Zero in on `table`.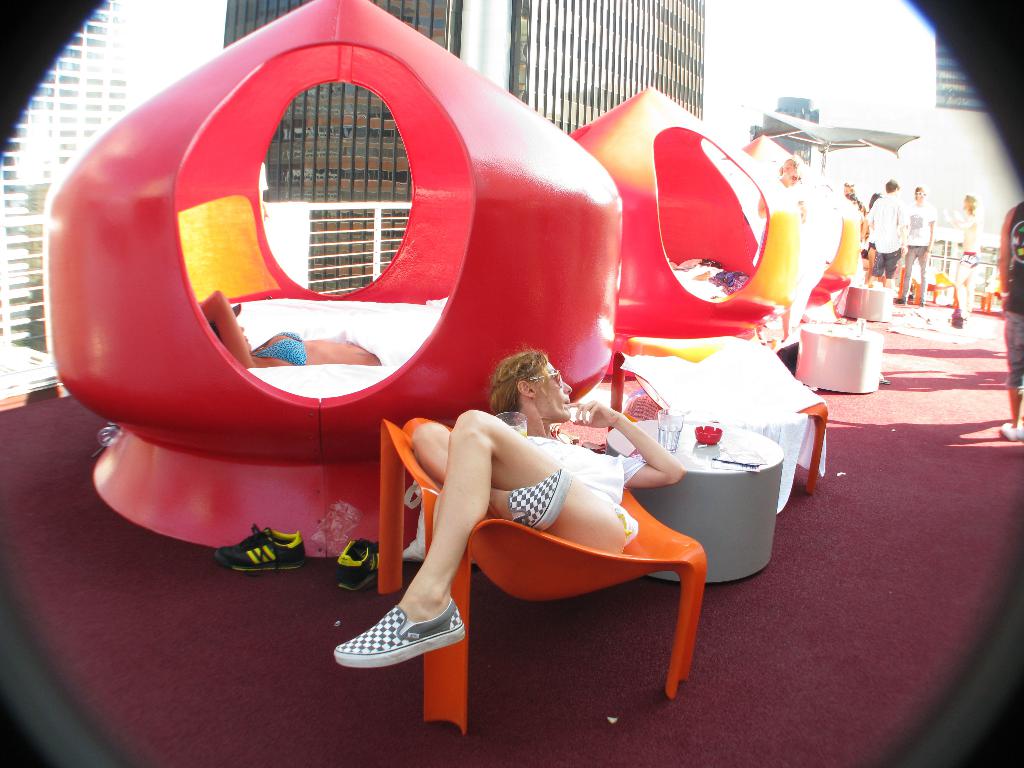
Zeroed in: locate(579, 374, 820, 603).
